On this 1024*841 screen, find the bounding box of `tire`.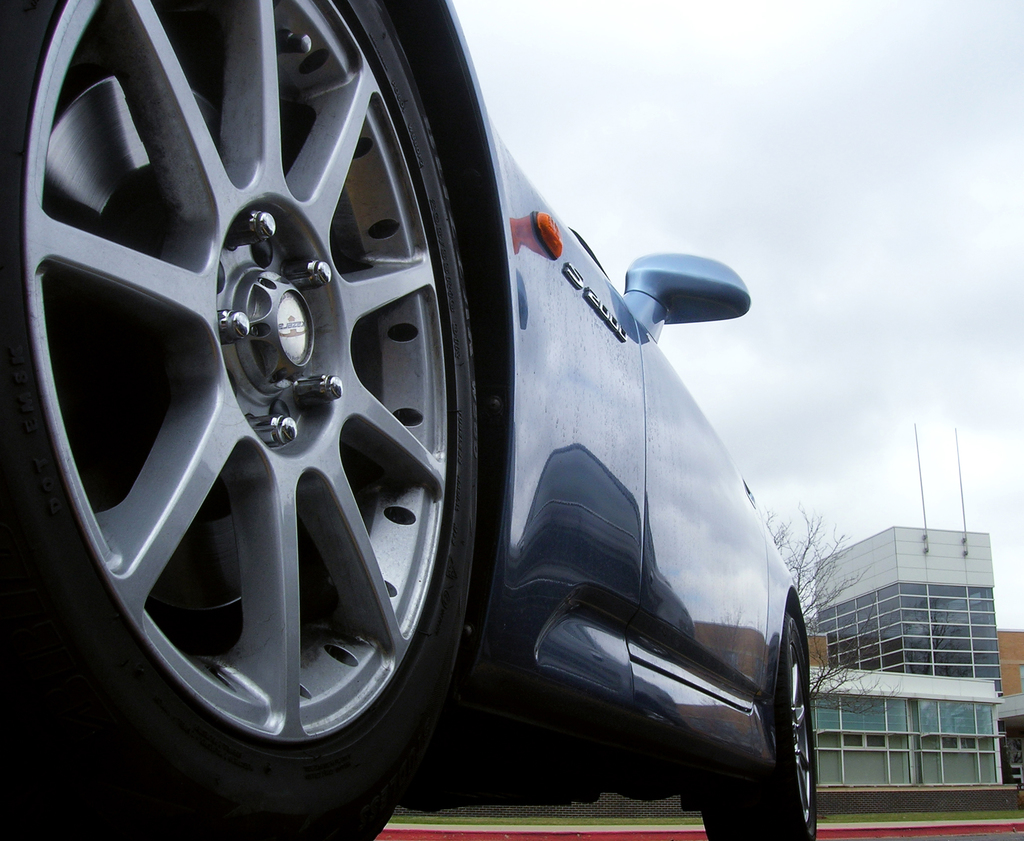
Bounding box: bbox(0, 0, 479, 840).
